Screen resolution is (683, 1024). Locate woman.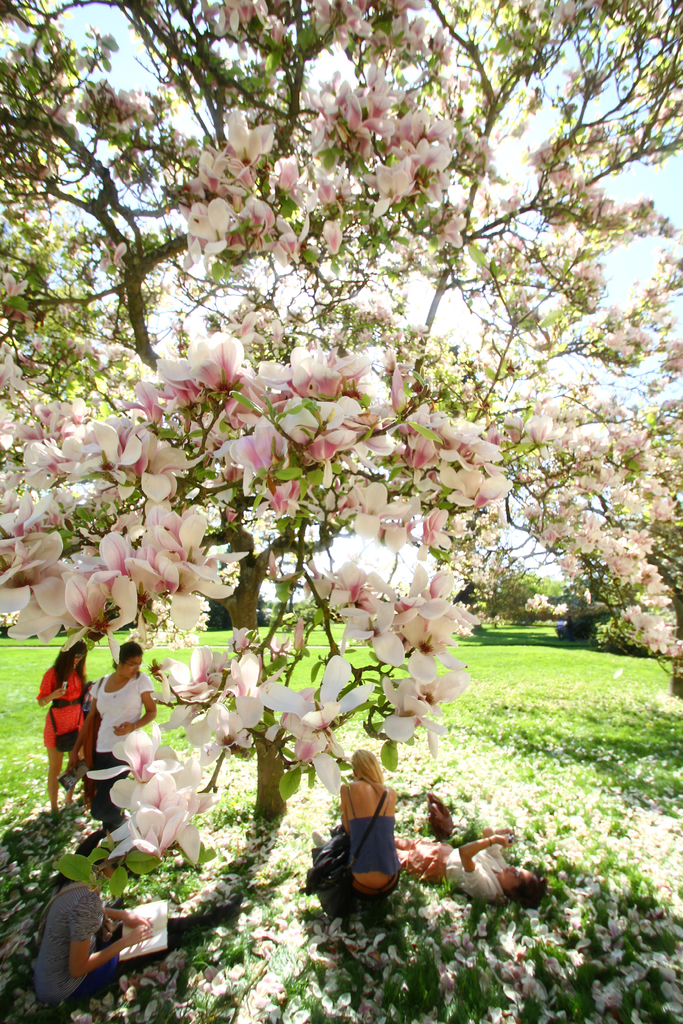
[left=22, top=836, right=245, bottom=1005].
